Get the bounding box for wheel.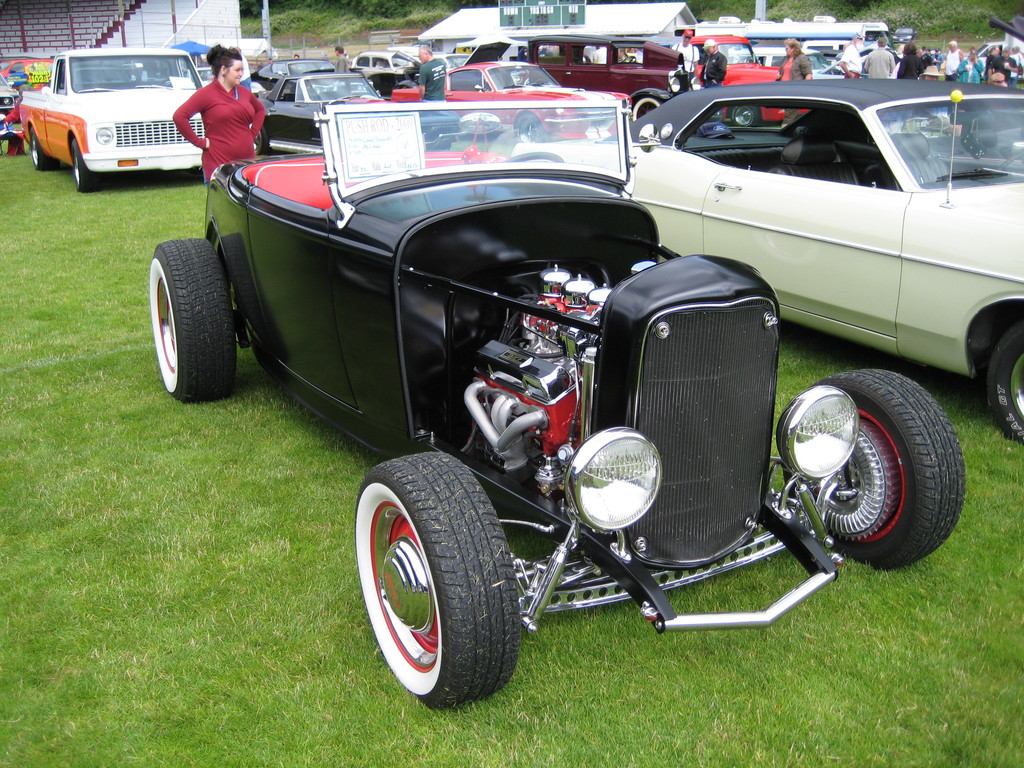
left=31, top=128, right=56, bottom=170.
